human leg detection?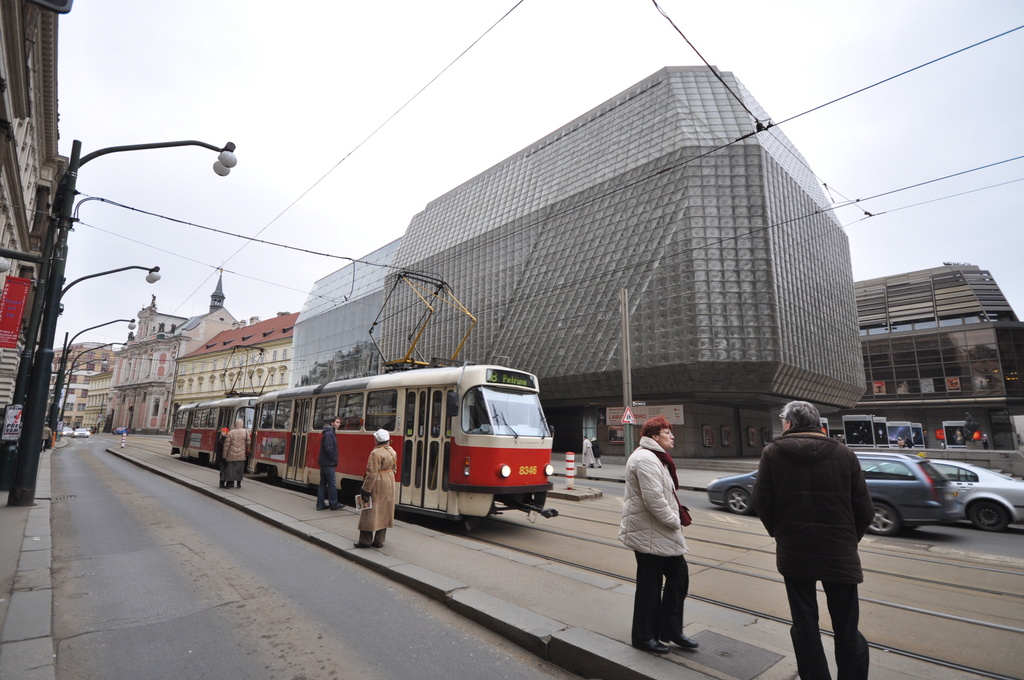
locate(821, 578, 871, 679)
